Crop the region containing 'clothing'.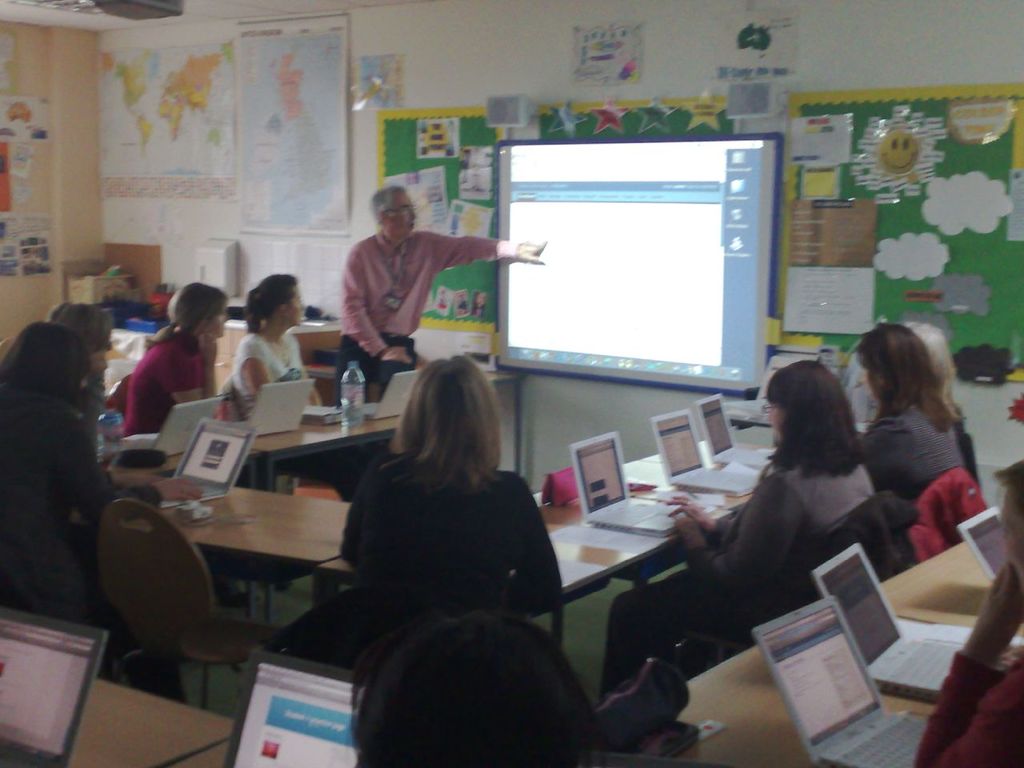
Crop region: (582, 460, 900, 706).
